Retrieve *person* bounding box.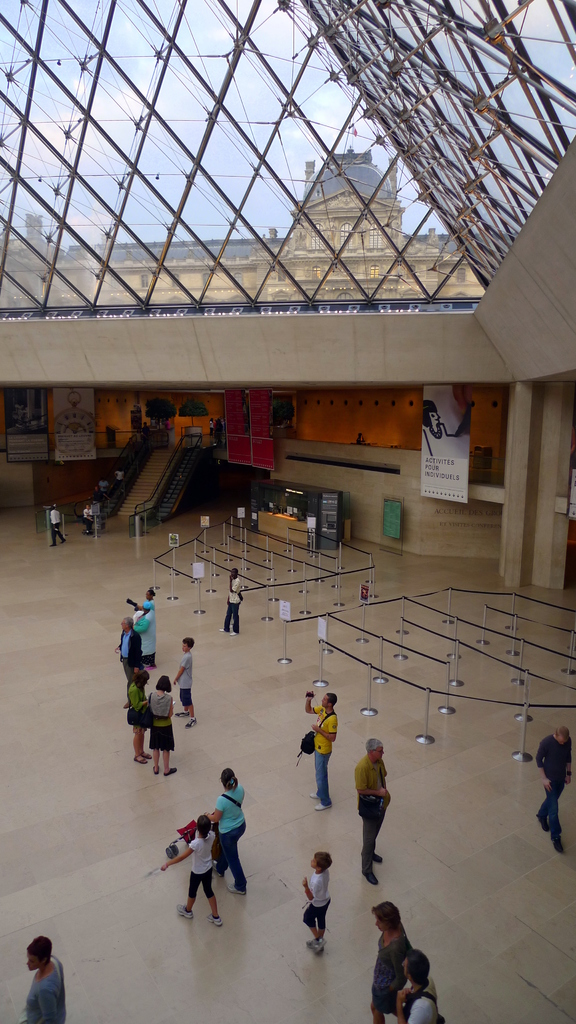
Bounding box: box=[351, 733, 393, 893].
